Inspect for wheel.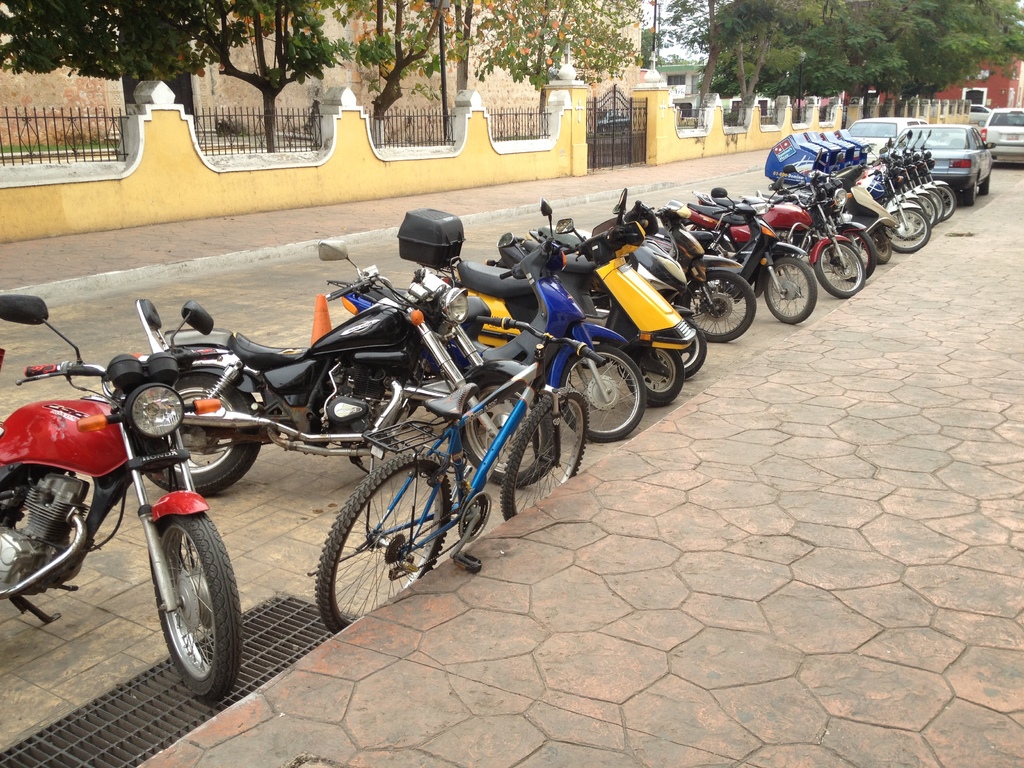
Inspection: x1=682 y1=273 x2=758 y2=342.
